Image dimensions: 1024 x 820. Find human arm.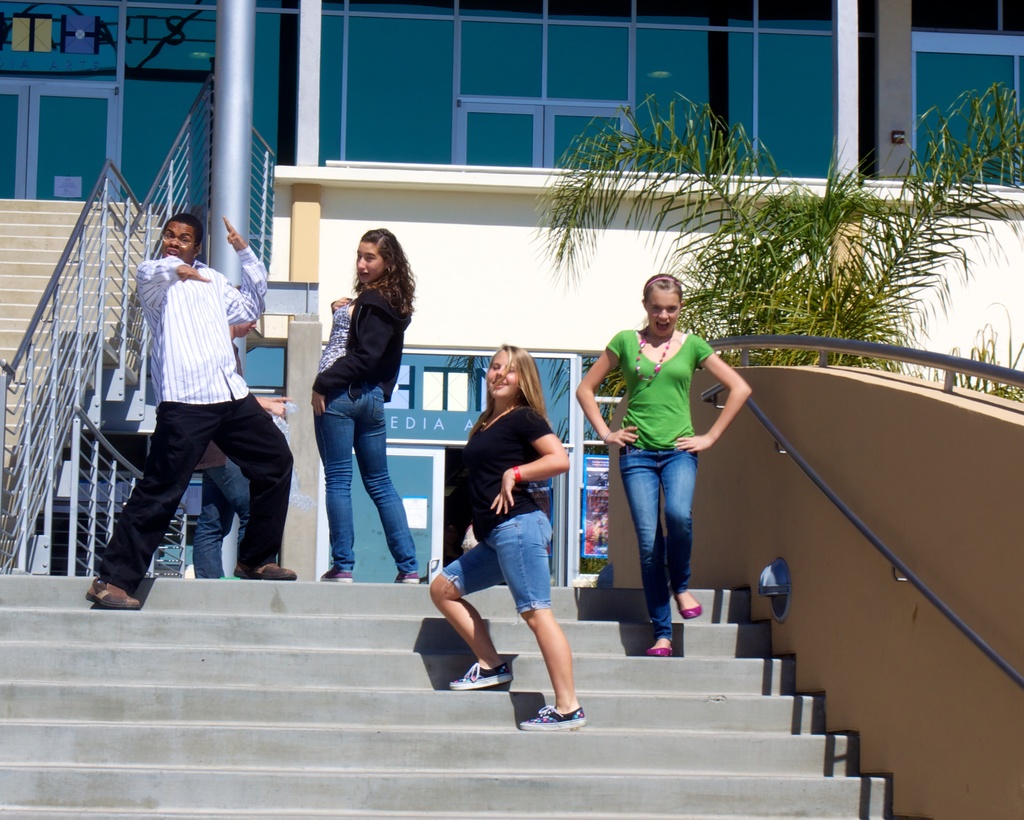
{"x1": 497, "y1": 412, "x2": 576, "y2": 505}.
